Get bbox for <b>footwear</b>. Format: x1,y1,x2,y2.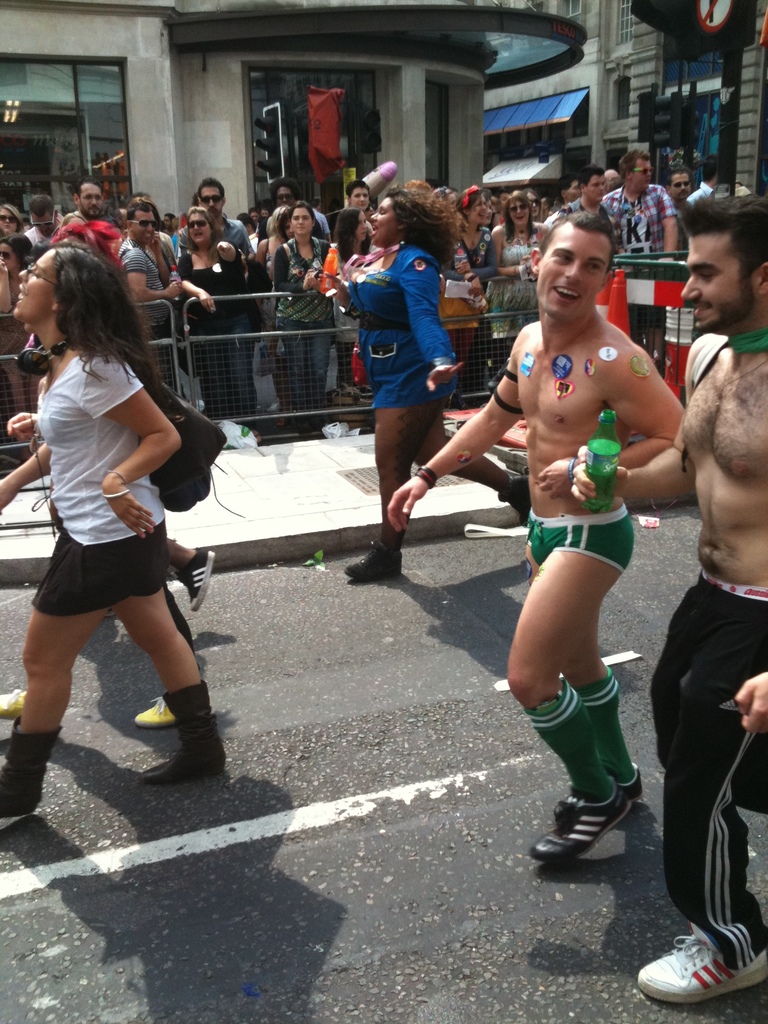
128,691,179,726.
